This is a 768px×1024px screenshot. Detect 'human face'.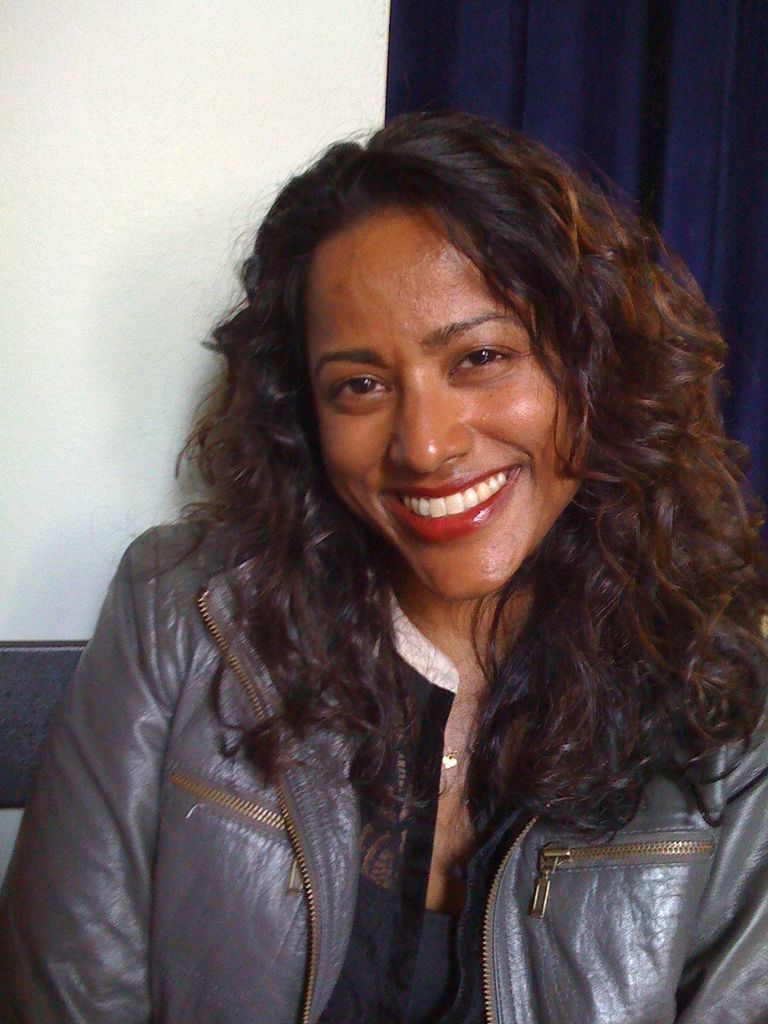
pyautogui.locateOnScreen(308, 243, 595, 600).
